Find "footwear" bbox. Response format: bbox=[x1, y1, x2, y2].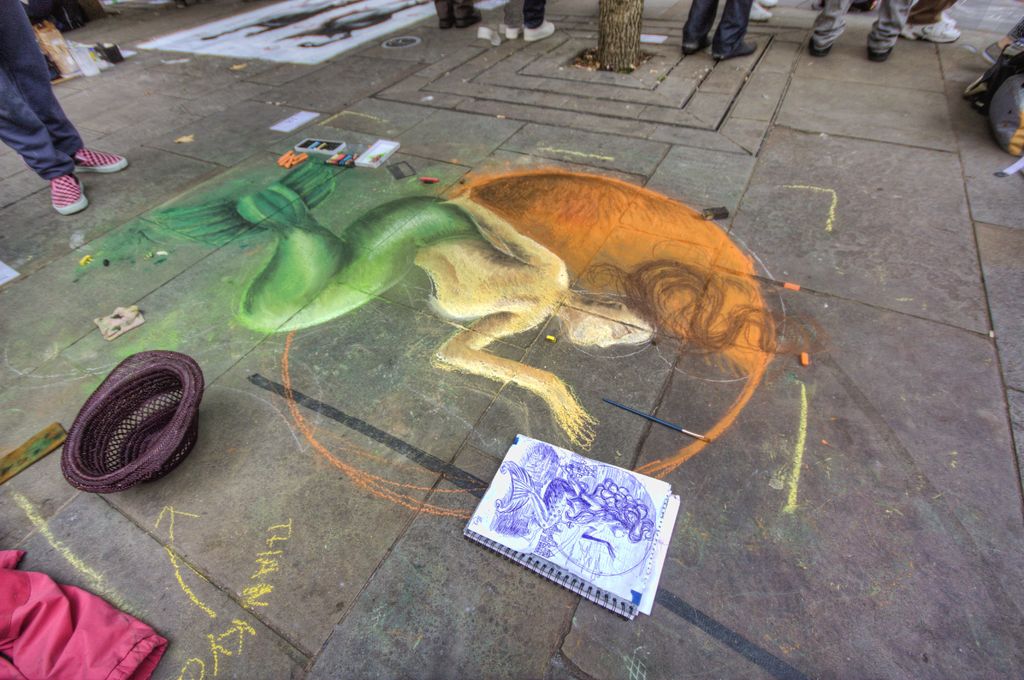
bbox=[456, 3, 484, 29].
